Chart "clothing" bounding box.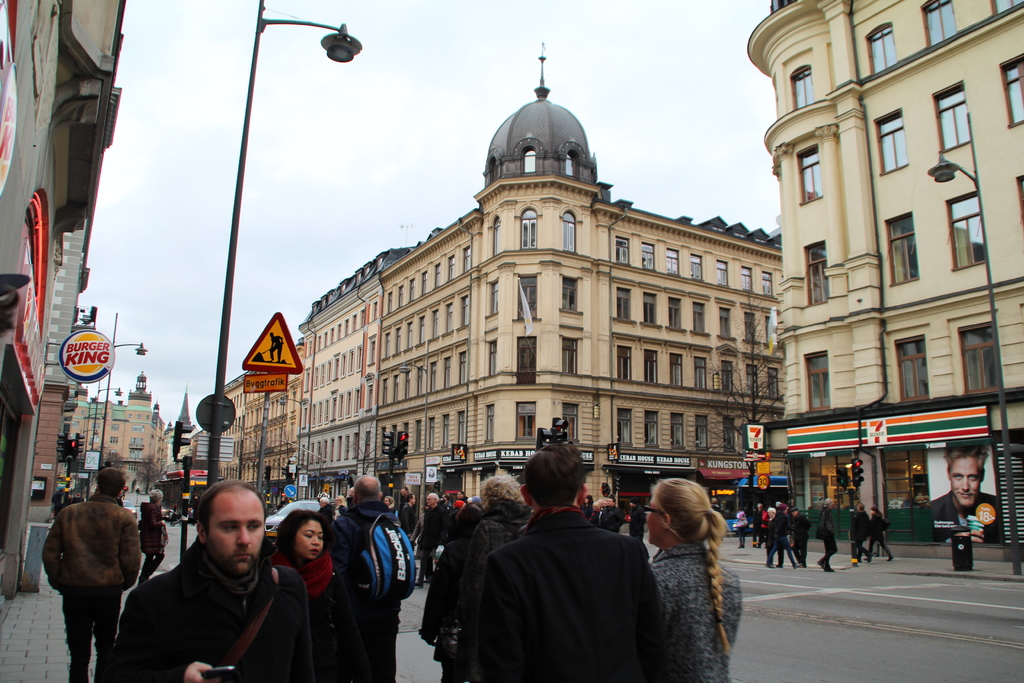
Charted: 271,545,348,682.
